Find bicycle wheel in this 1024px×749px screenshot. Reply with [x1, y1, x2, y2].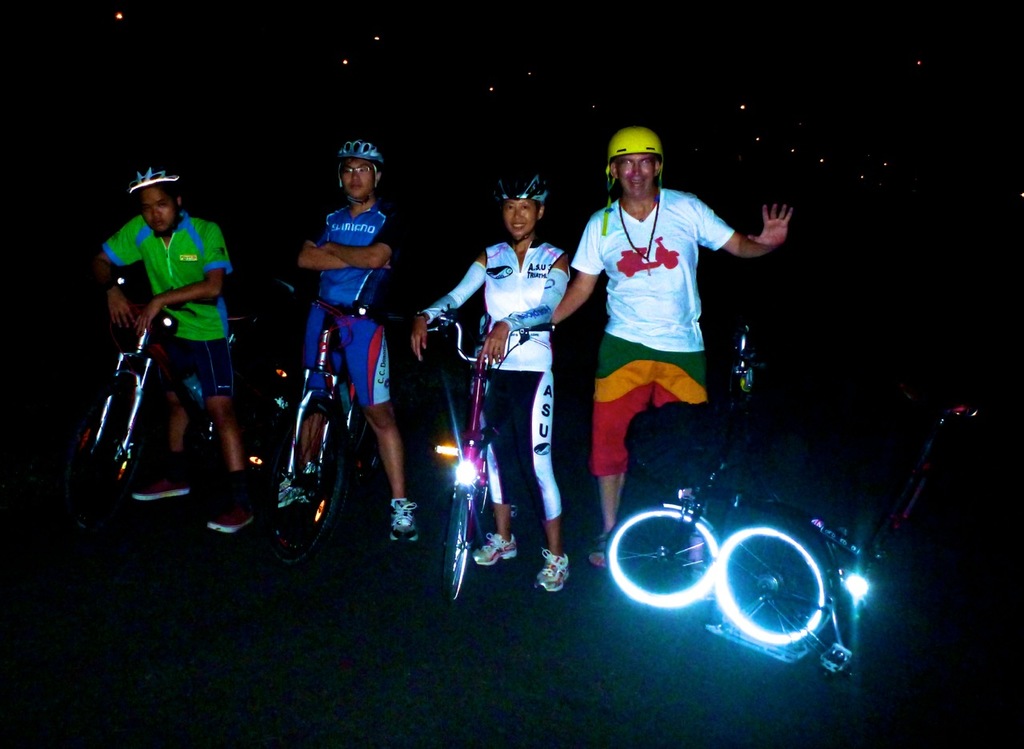
[269, 398, 338, 557].
